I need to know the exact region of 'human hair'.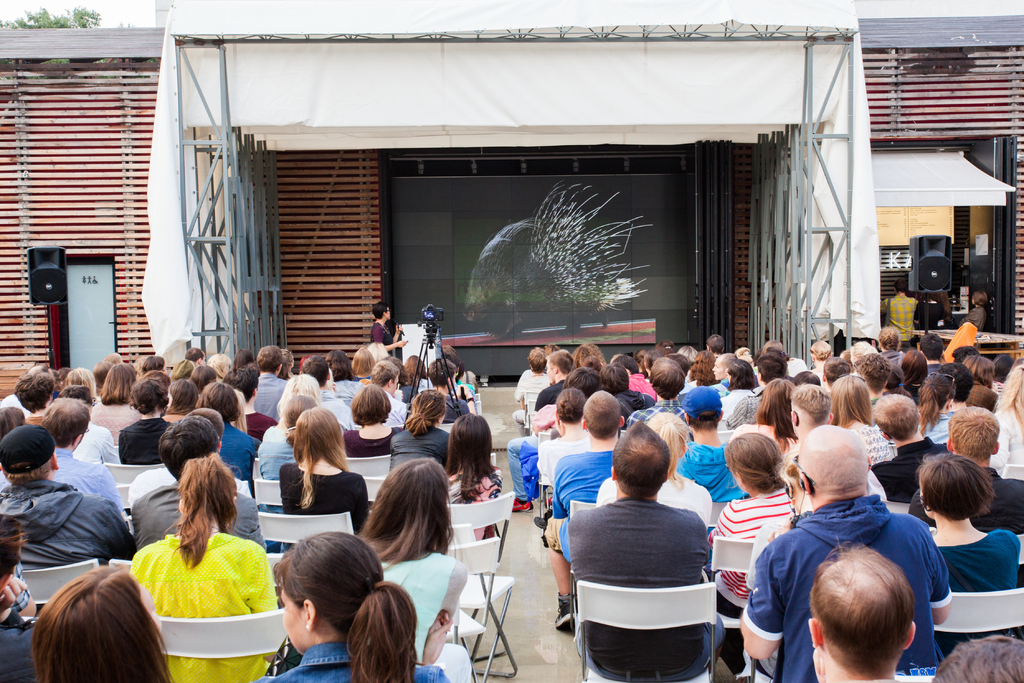
Region: [x1=192, y1=404, x2=223, y2=440].
